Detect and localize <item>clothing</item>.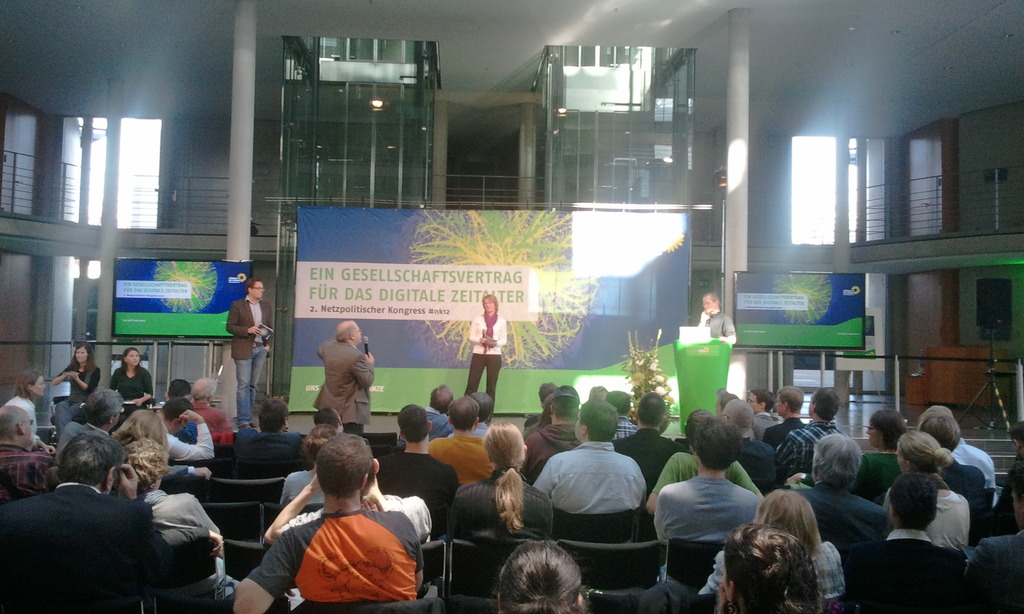
Localized at 399 411 448 436.
